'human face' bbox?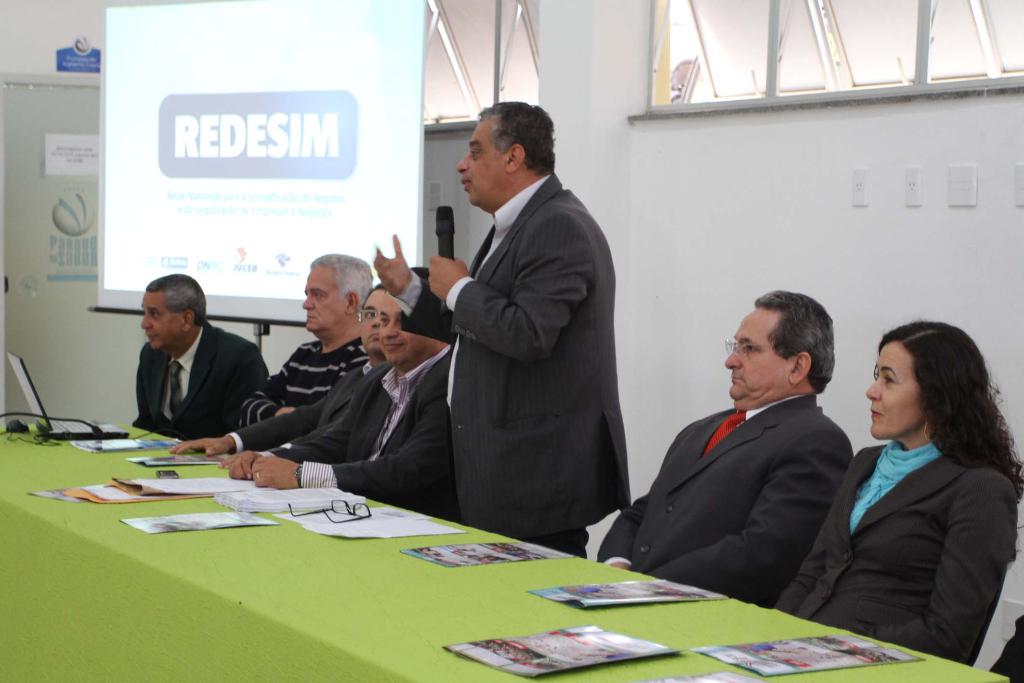
locate(382, 292, 436, 363)
